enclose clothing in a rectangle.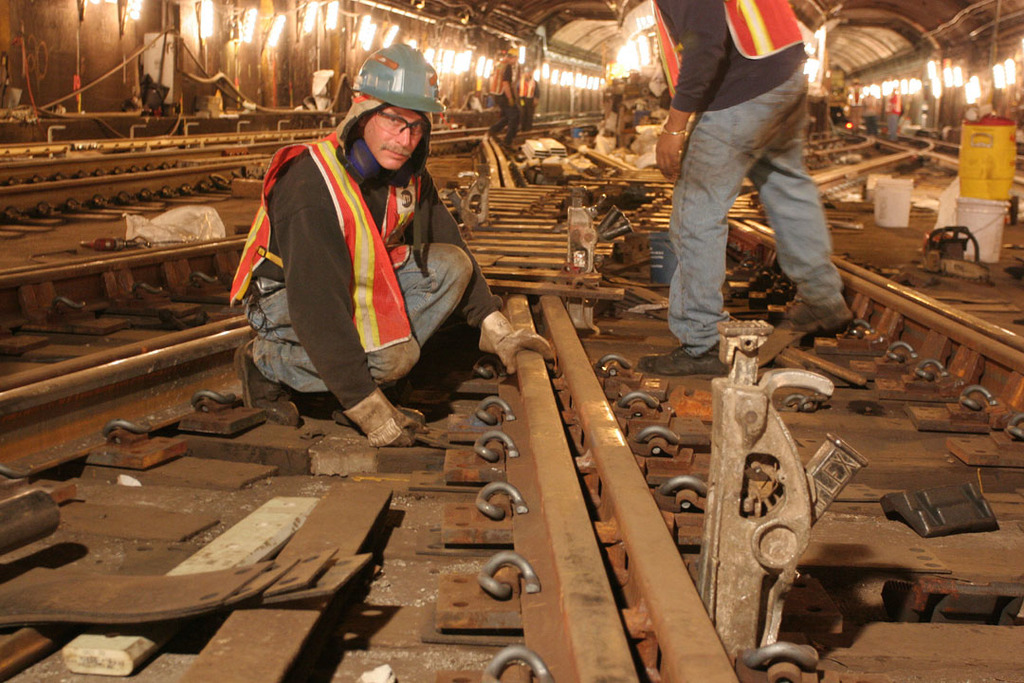
(848, 83, 863, 124).
